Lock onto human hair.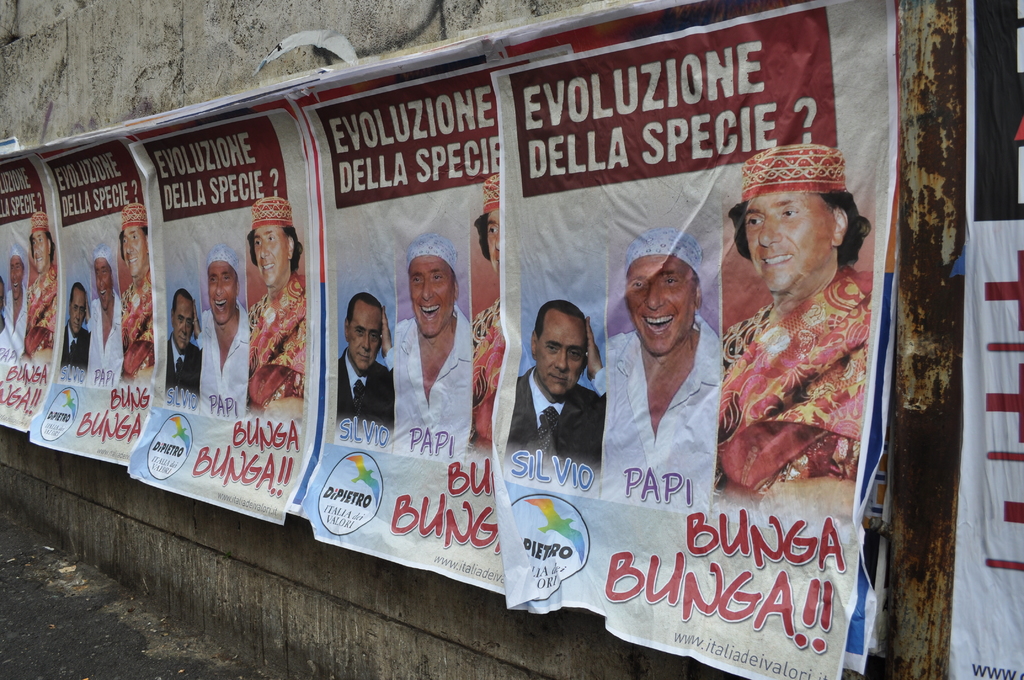
Locked: [346,291,383,326].
